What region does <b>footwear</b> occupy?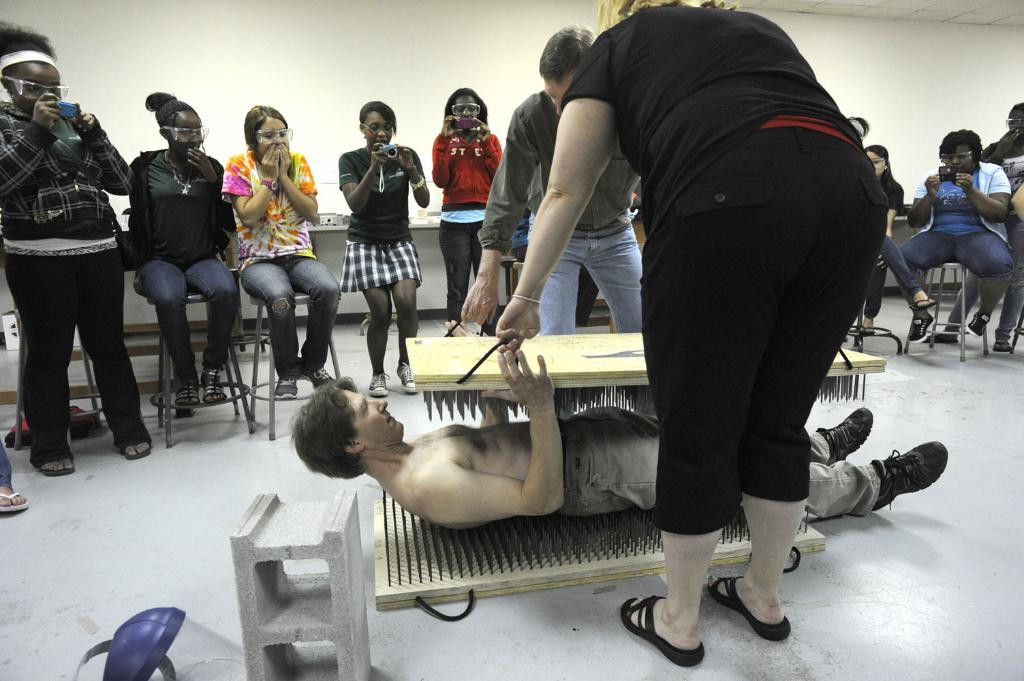
x1=0 y1=483 x2=32 y2=516.
